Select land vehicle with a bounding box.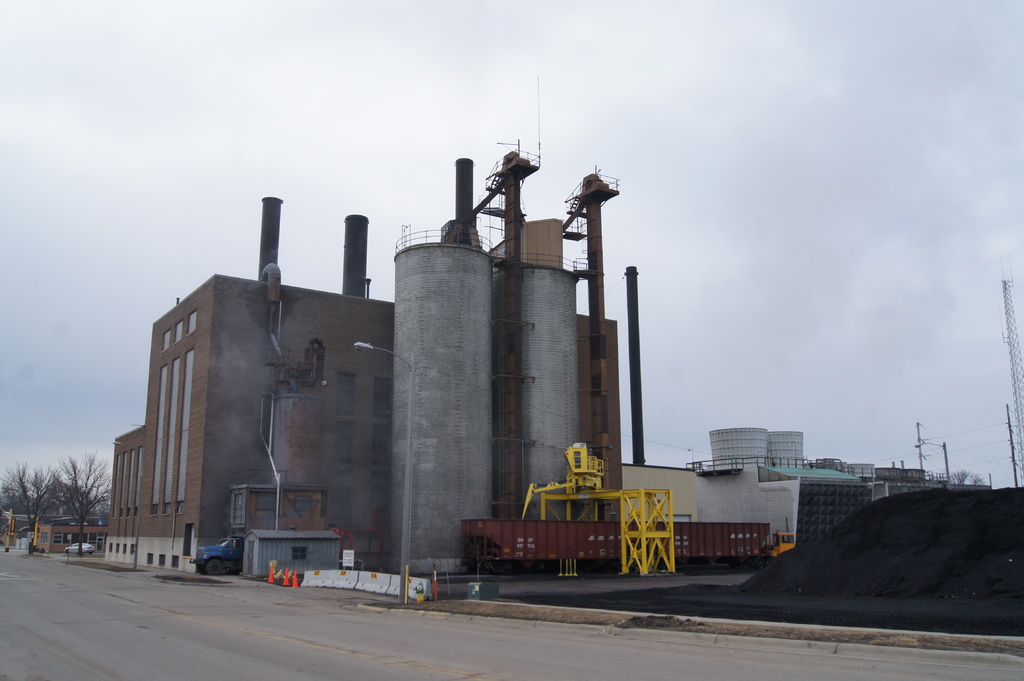
rect(189, 534, 244, 575).
